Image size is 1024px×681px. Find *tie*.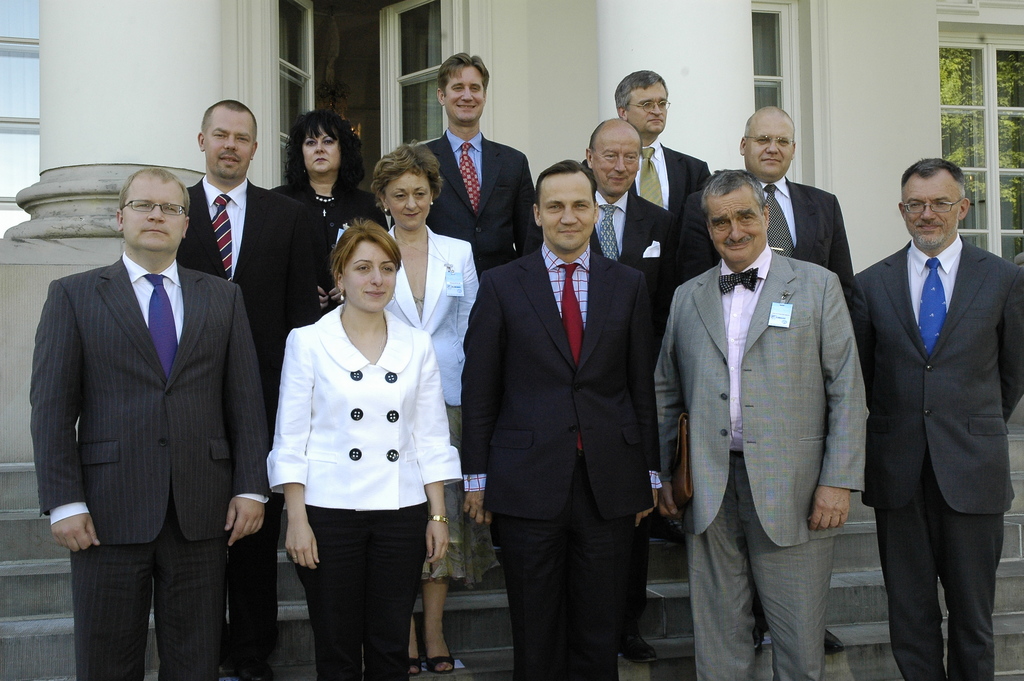
<region>913, 256, 949, 363</region>.
